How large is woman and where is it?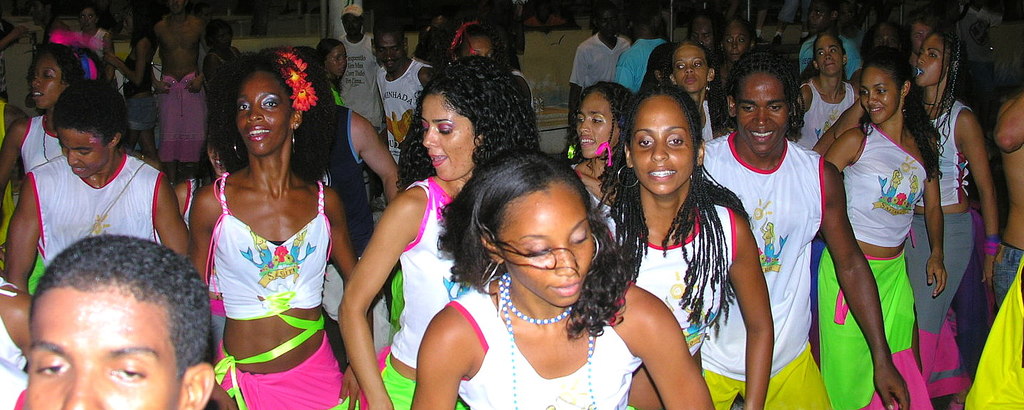
Bounding box: (x1=412, y1=144, x2=716, y2=409).
